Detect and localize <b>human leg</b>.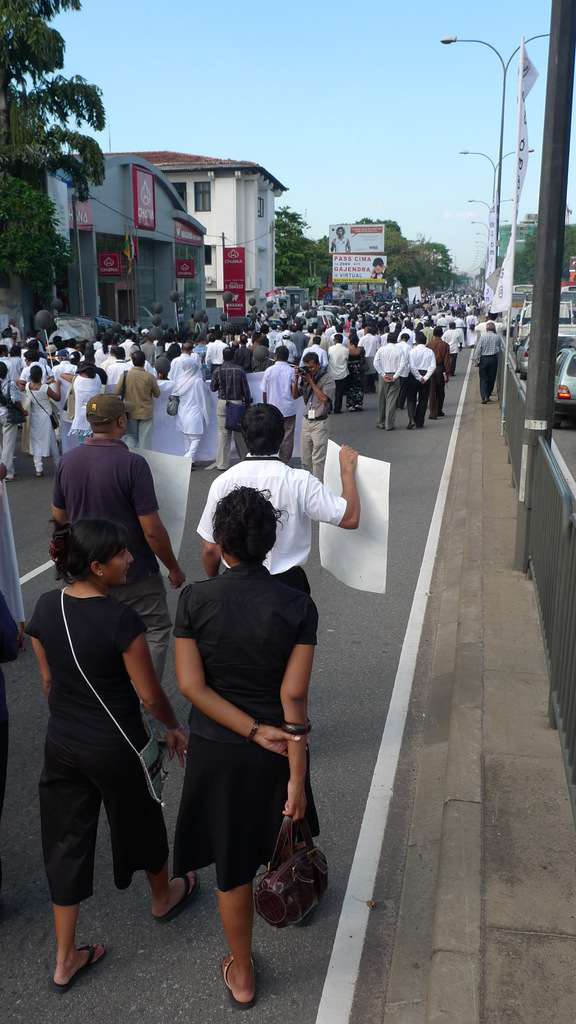
Localized at box=[231, 433, 249, 462].
